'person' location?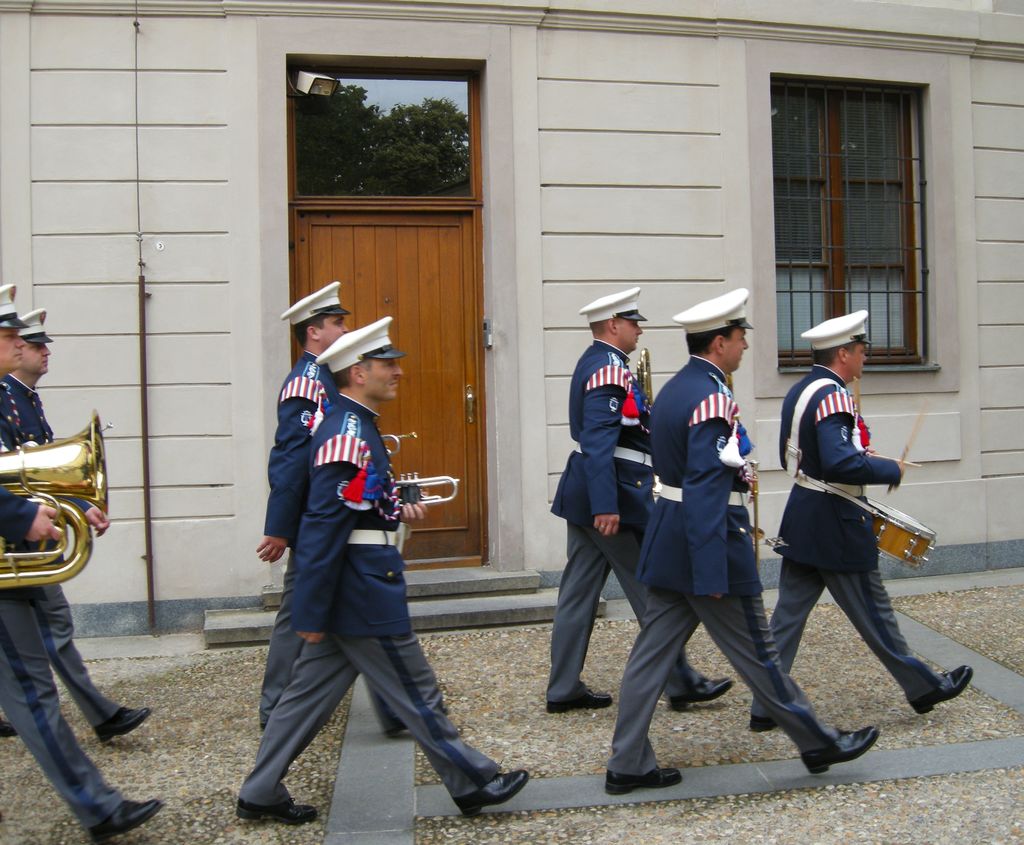
751:310:973:732
